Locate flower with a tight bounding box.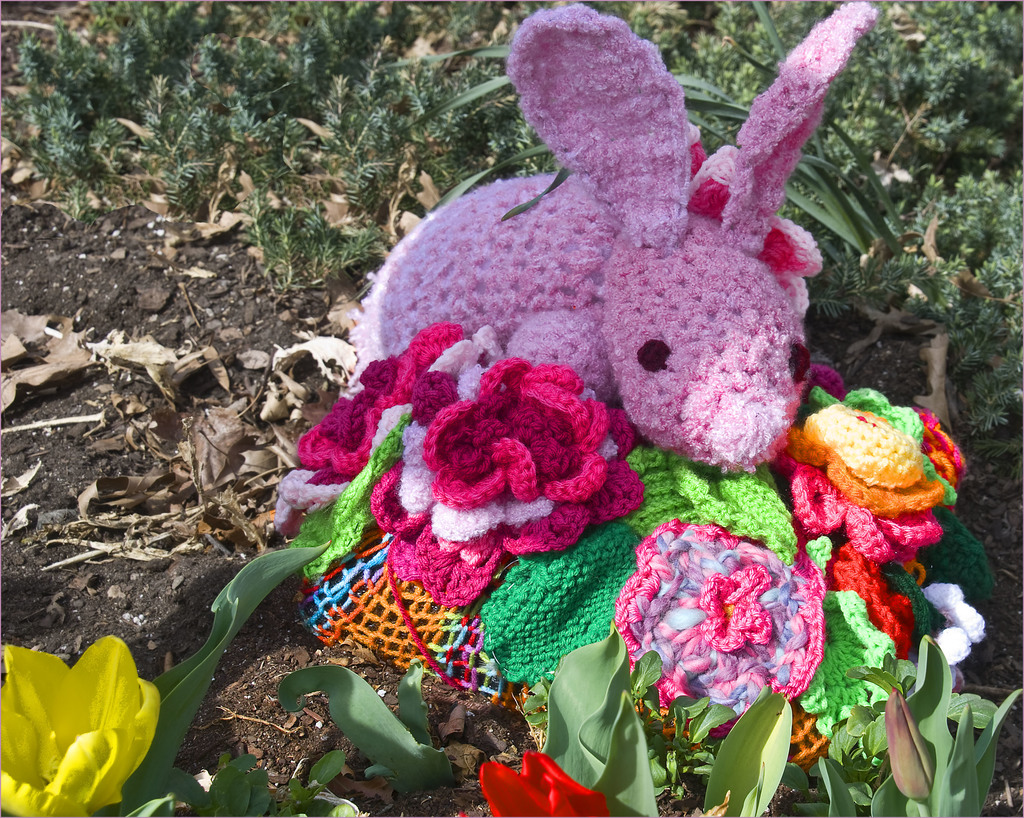
0:634:166:815.
